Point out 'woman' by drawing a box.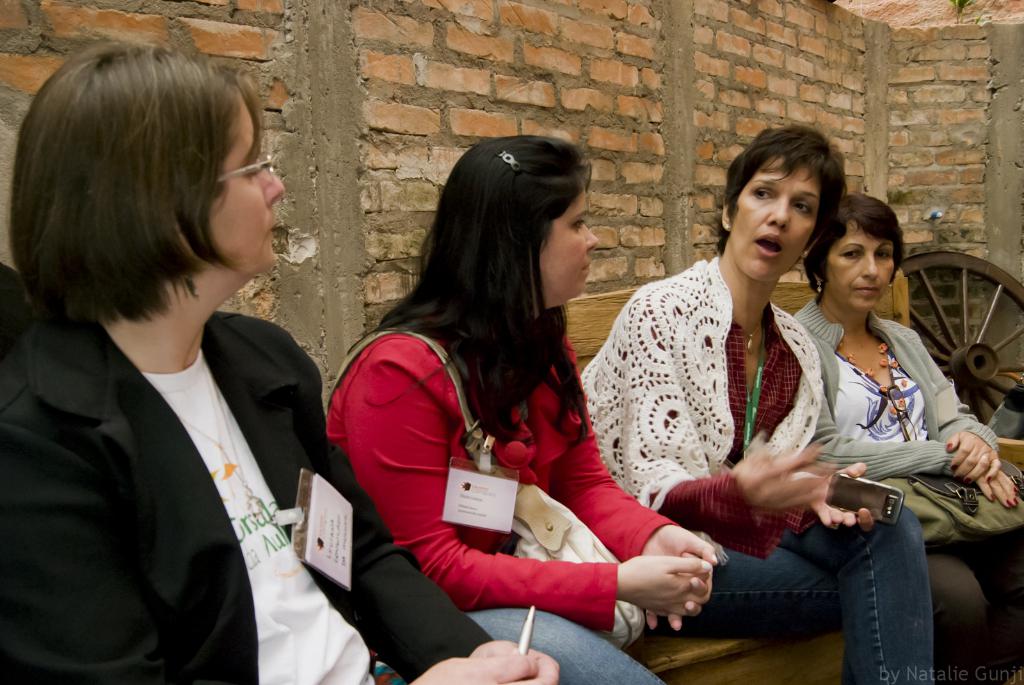
<region>0, 47, 557, 684</region>.
